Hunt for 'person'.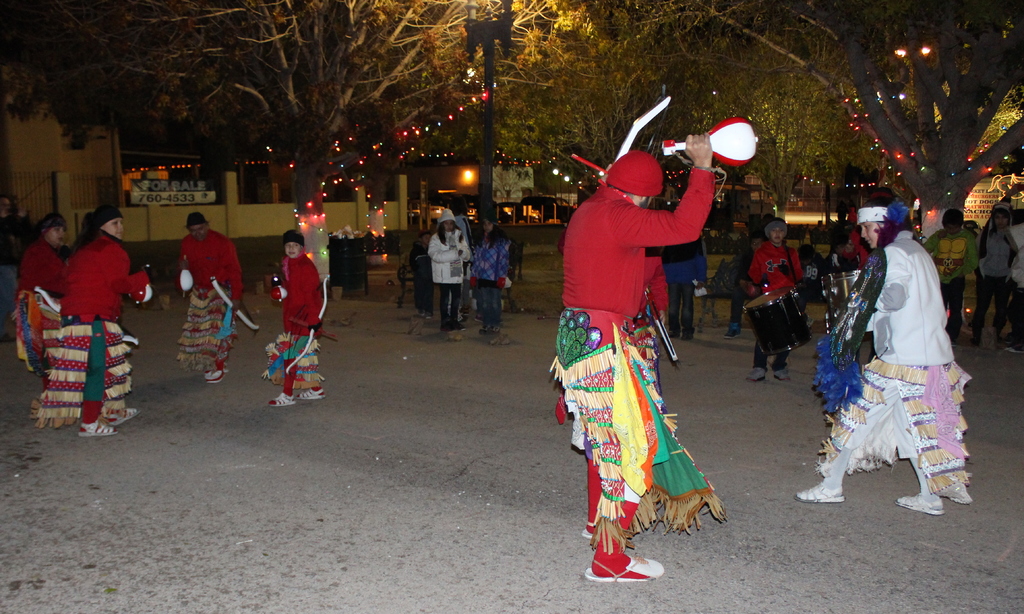
Hunted down at crop(40, 196, 161, 443).
